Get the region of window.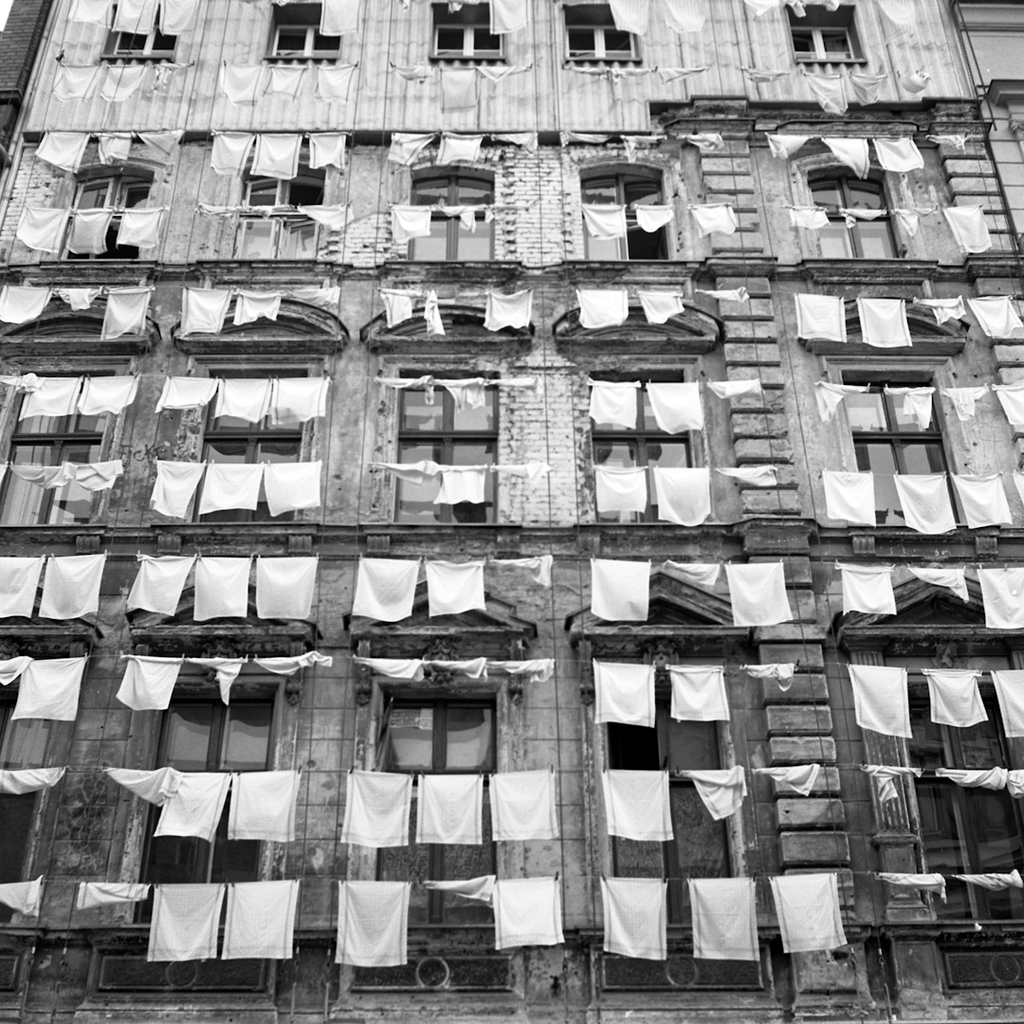
572, 16, 639, 60.
